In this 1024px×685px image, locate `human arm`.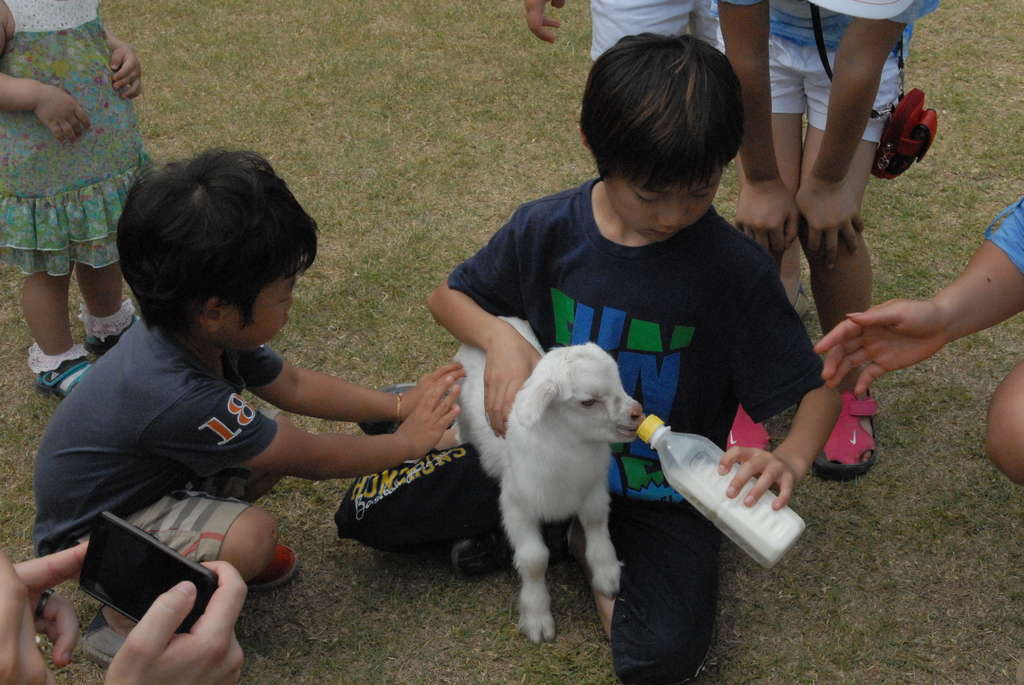
Bounding box: box=[517, 0, 573, 51].
